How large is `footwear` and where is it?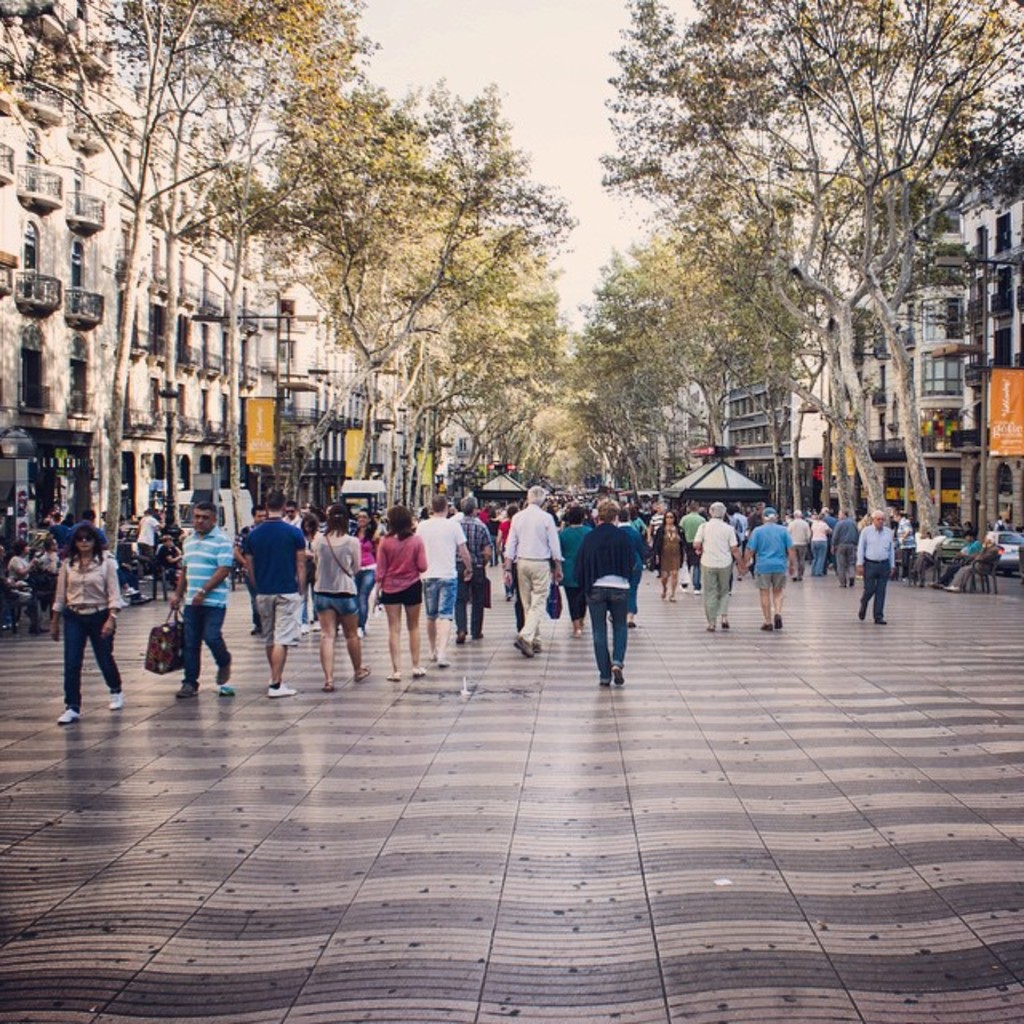
Bounding box: bbox(872, 618, 886, 624).
